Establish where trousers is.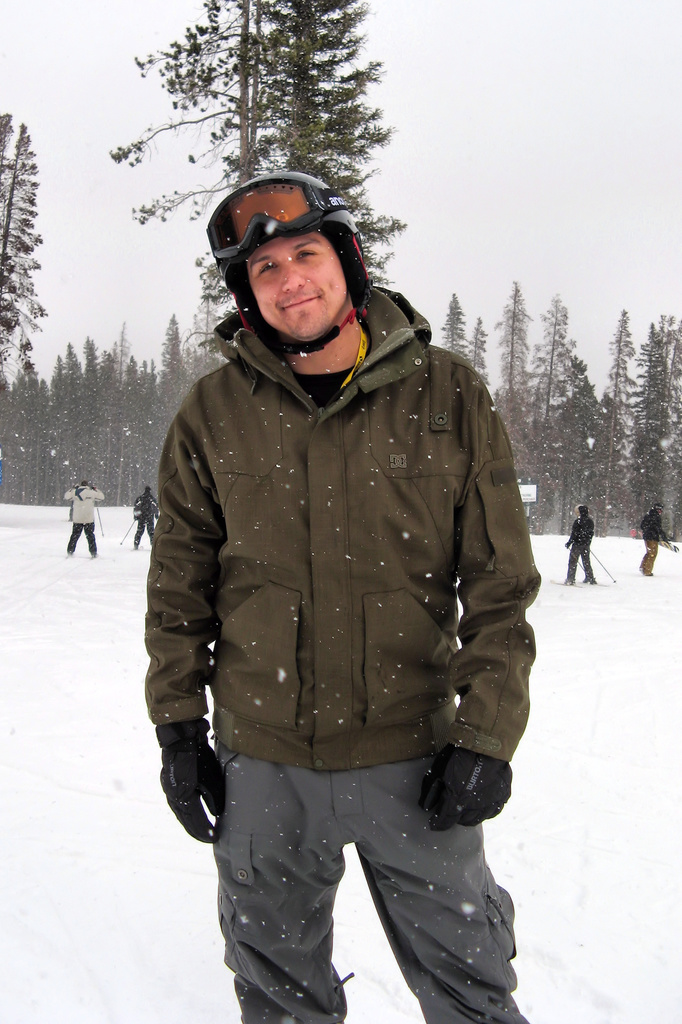
Established at select_region(206, 728, 519, 984).
